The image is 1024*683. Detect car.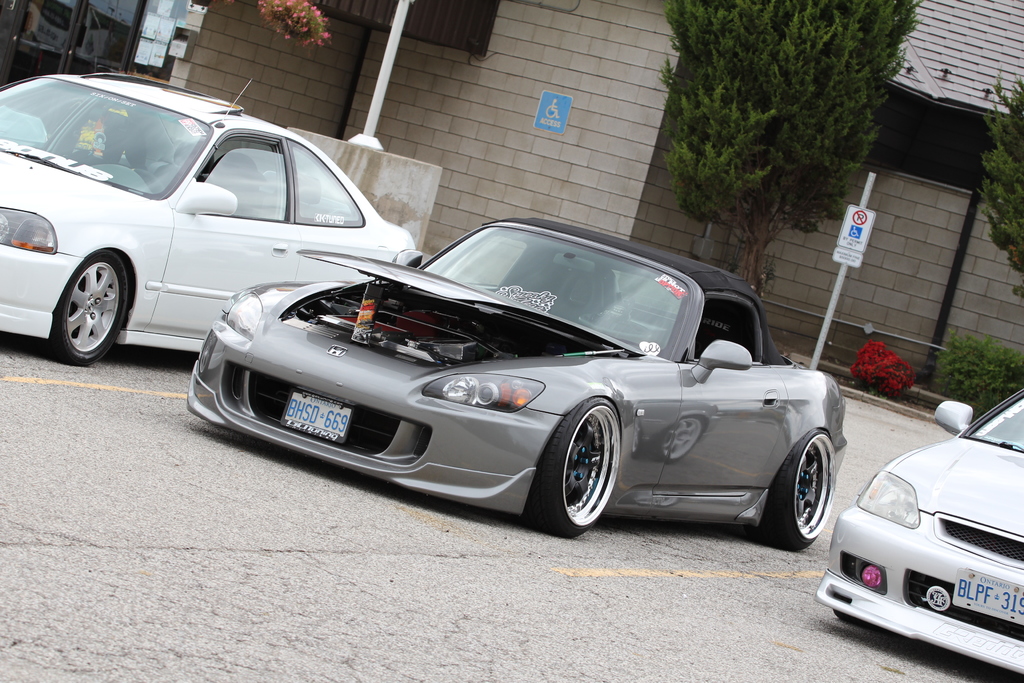
Detection: [x1=0, y1=78, x2=416, y2=365].
